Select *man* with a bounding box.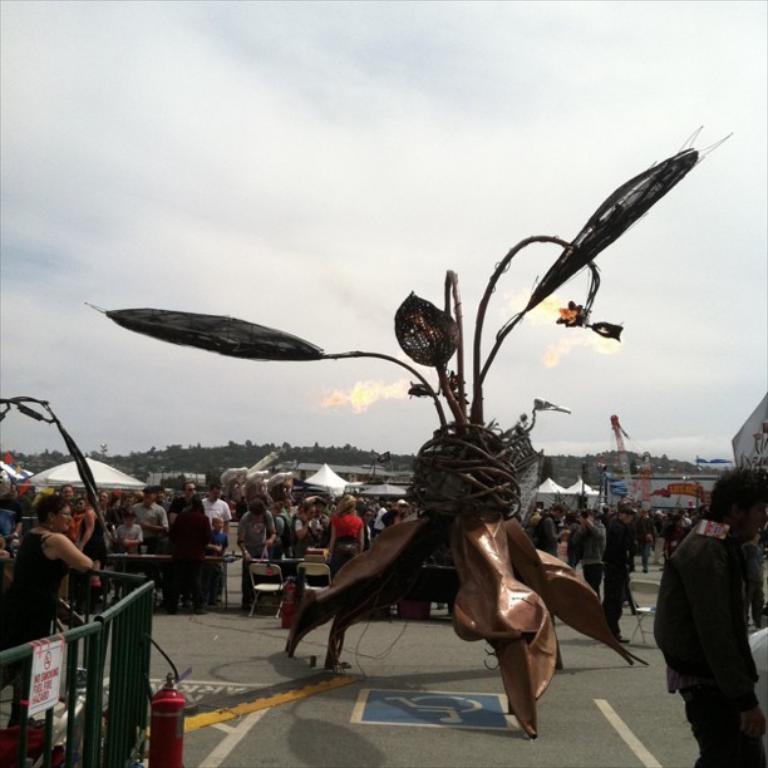
detection(197, 488, 230, 597).
